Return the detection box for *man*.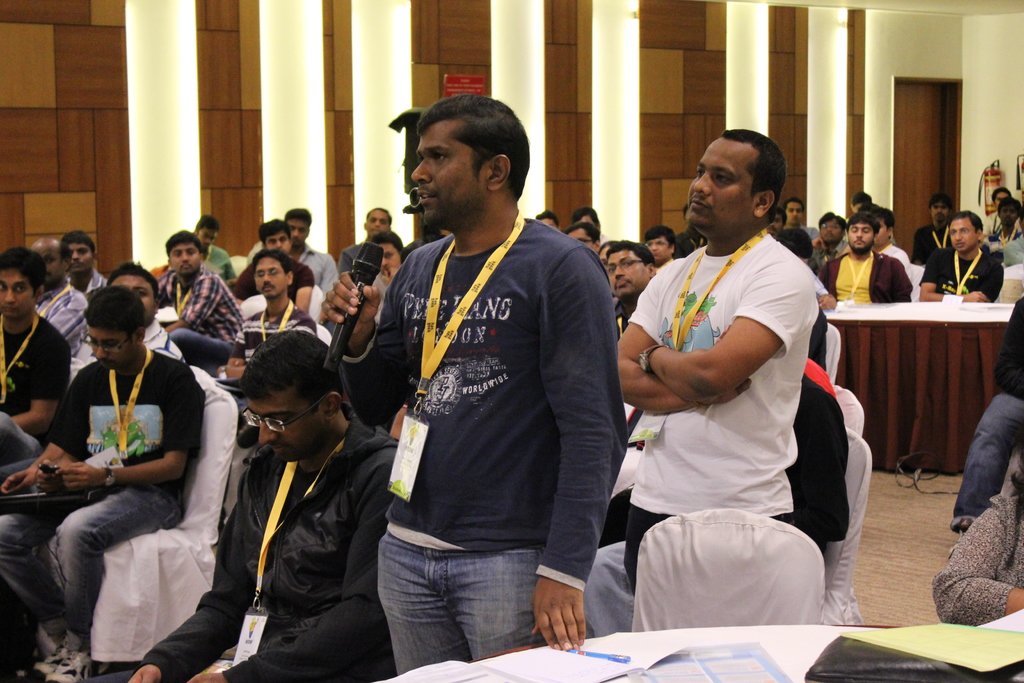
<bbox>227, 252, 324, 386</bbox>.
